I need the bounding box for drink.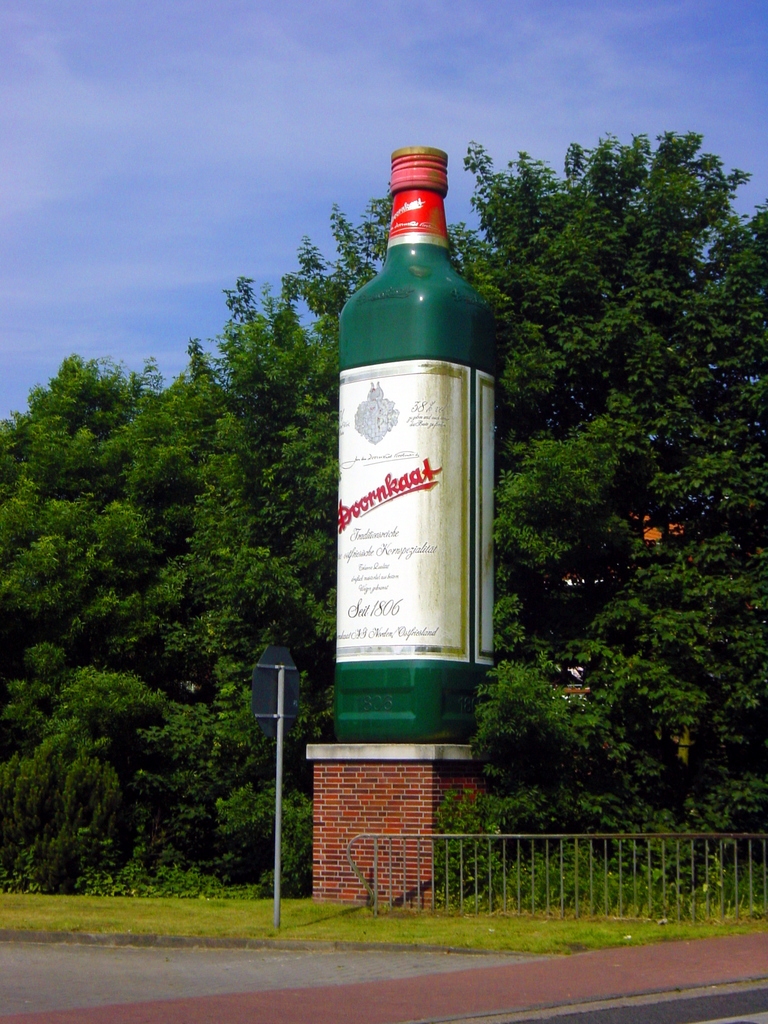
Here it is: bbox=(331, 148, 508, 743).
